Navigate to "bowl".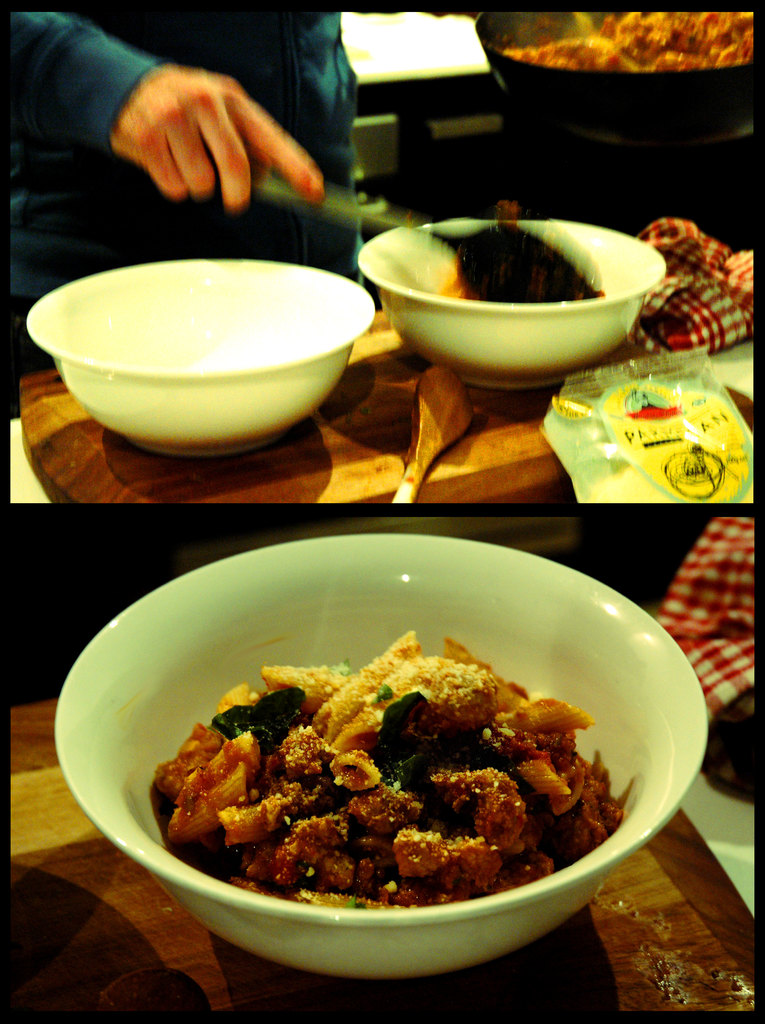
Navigation target: 357/220/665/386.
